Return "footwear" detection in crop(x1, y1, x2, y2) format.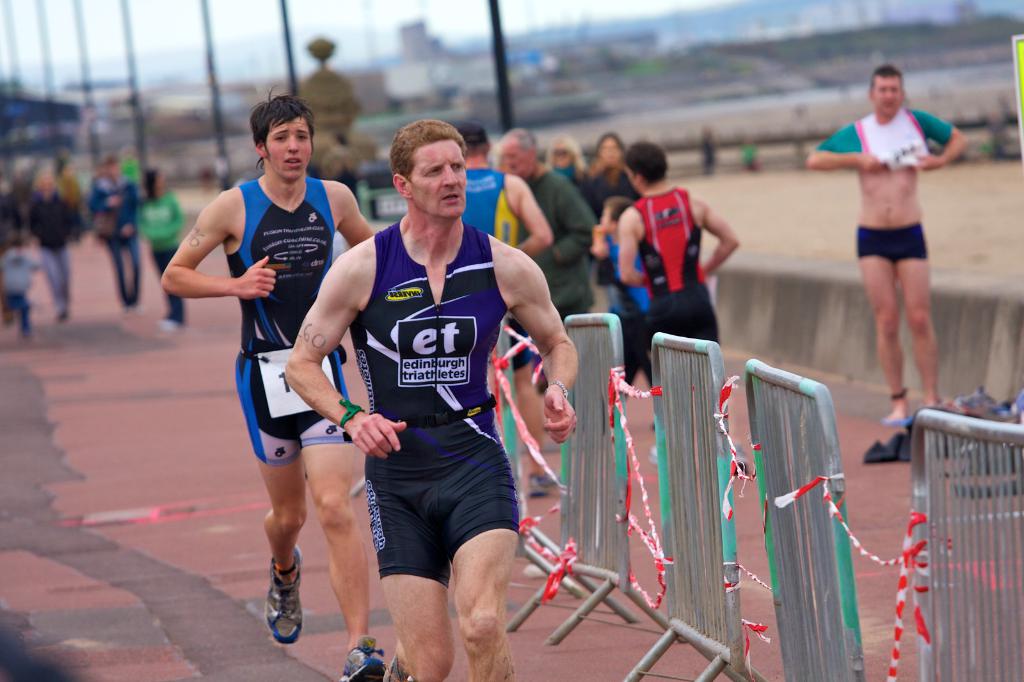
crop(156, 317, 181, 336).
